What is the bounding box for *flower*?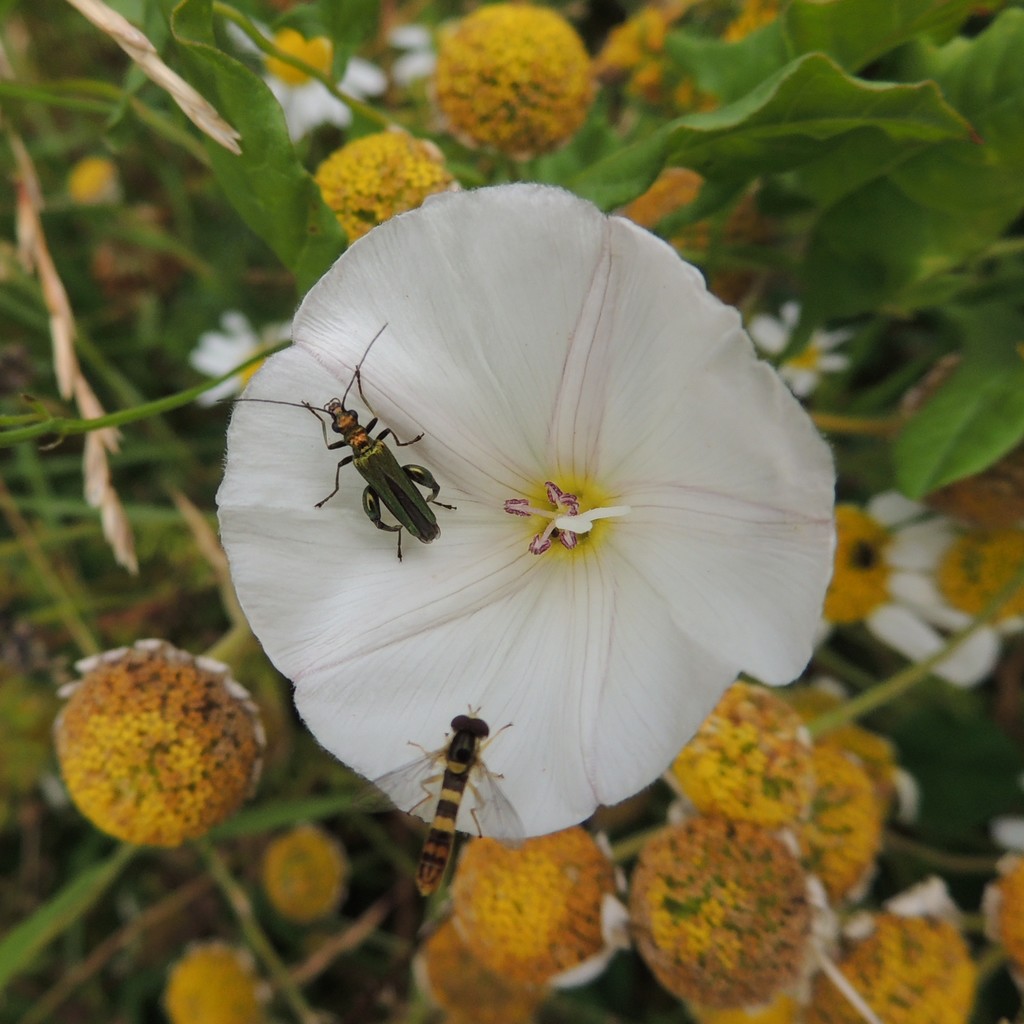
[744, 721, 900, 914].
